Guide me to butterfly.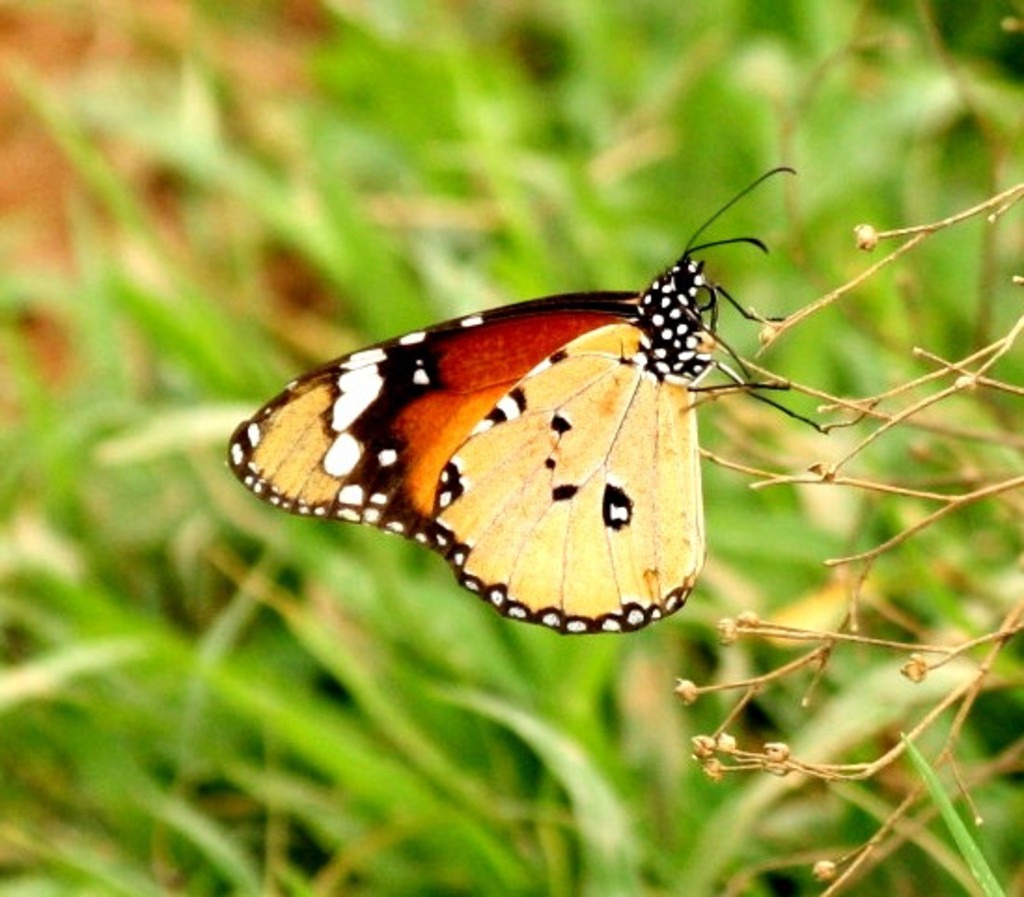
Guidance: 229 157 813 640.
